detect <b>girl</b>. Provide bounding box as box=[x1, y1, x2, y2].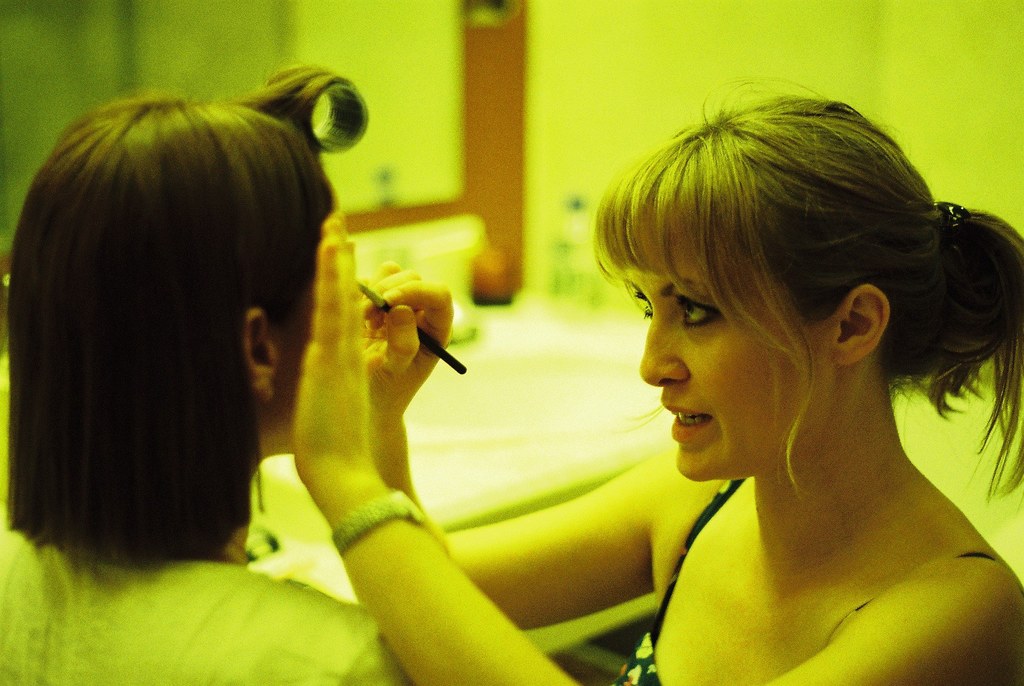
box=[0, 61, 401, 685].
